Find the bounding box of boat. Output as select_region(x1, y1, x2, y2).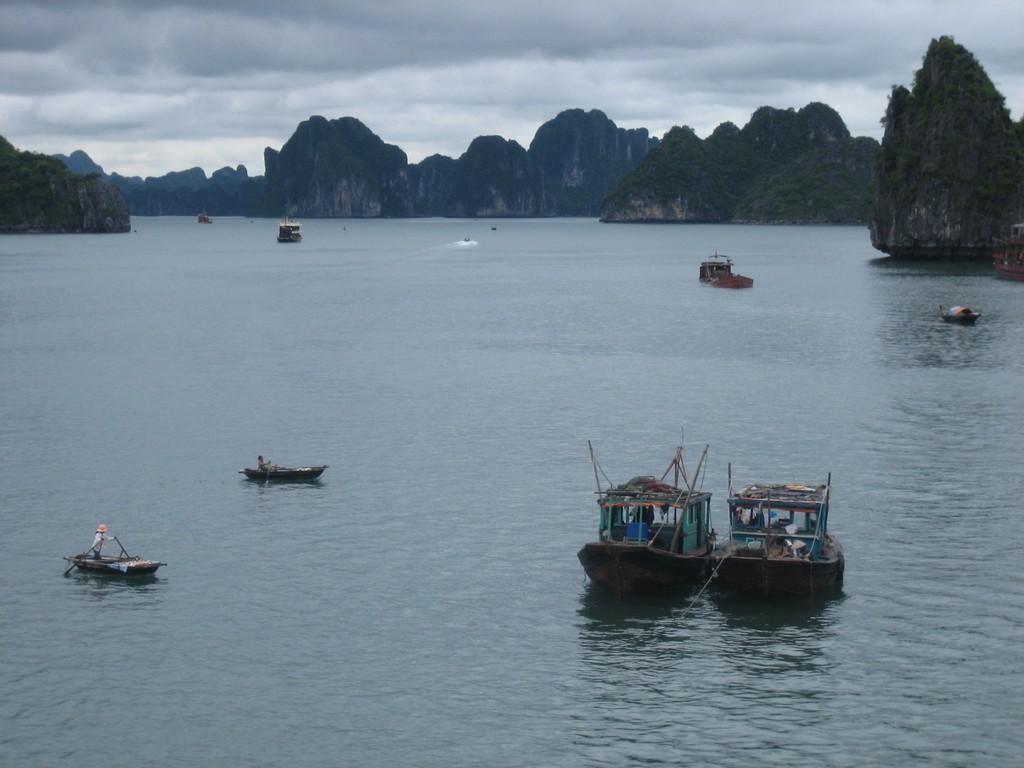
select_region(993, 223, 1023, 281).
